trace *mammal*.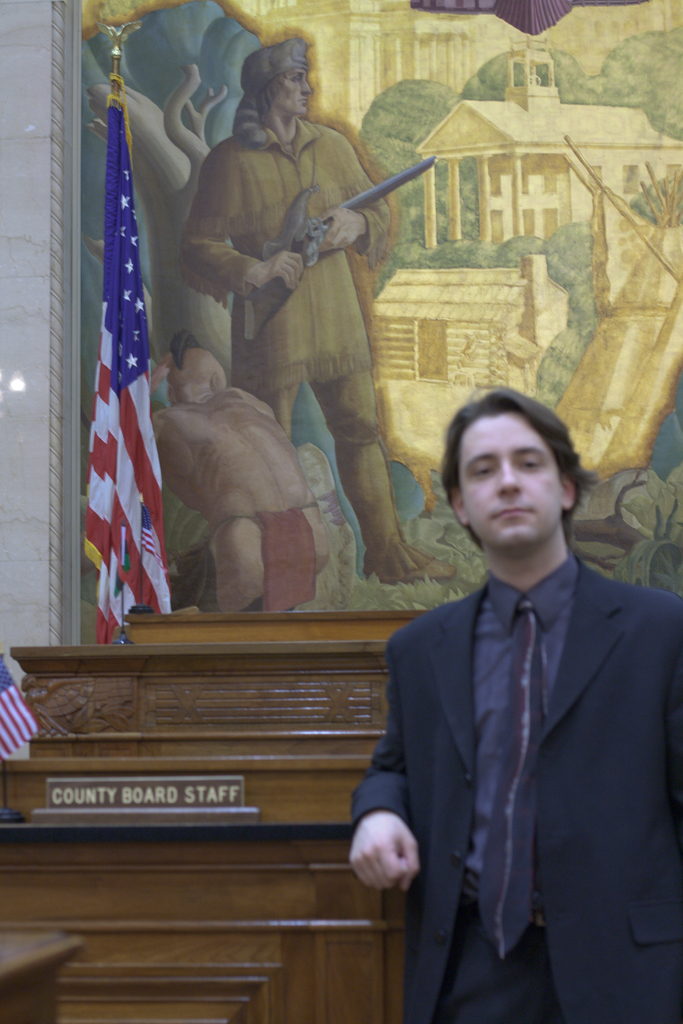
Traced to 173 32 453 583.
